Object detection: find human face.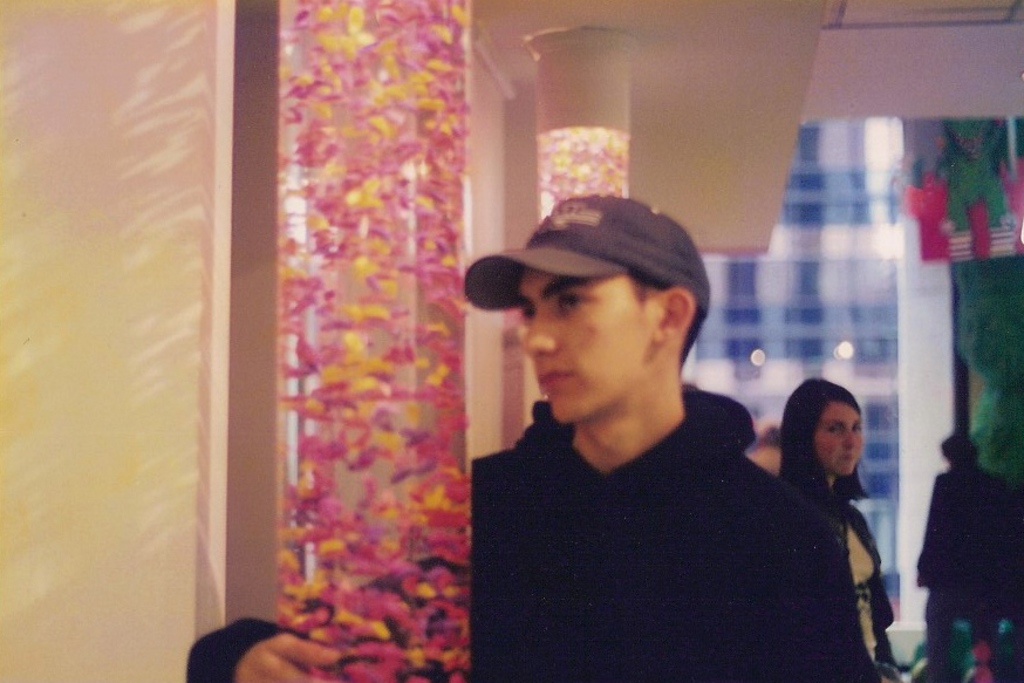
region(814, 404, 860, 474).
